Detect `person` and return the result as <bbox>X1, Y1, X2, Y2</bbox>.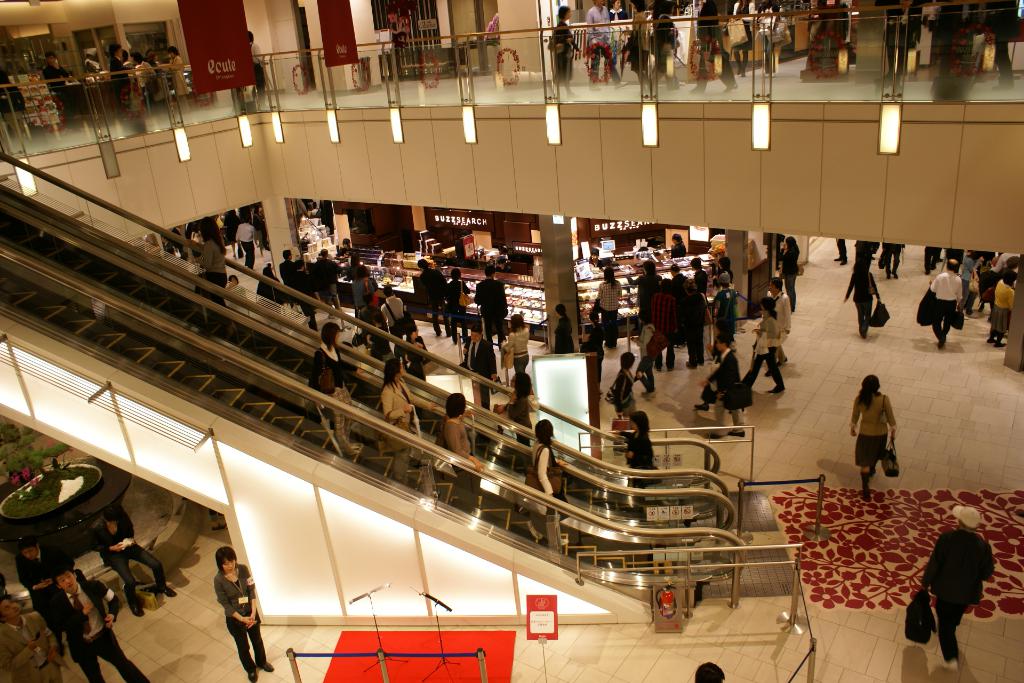
<bbox>769, 273, 790, 343</bbox>.
